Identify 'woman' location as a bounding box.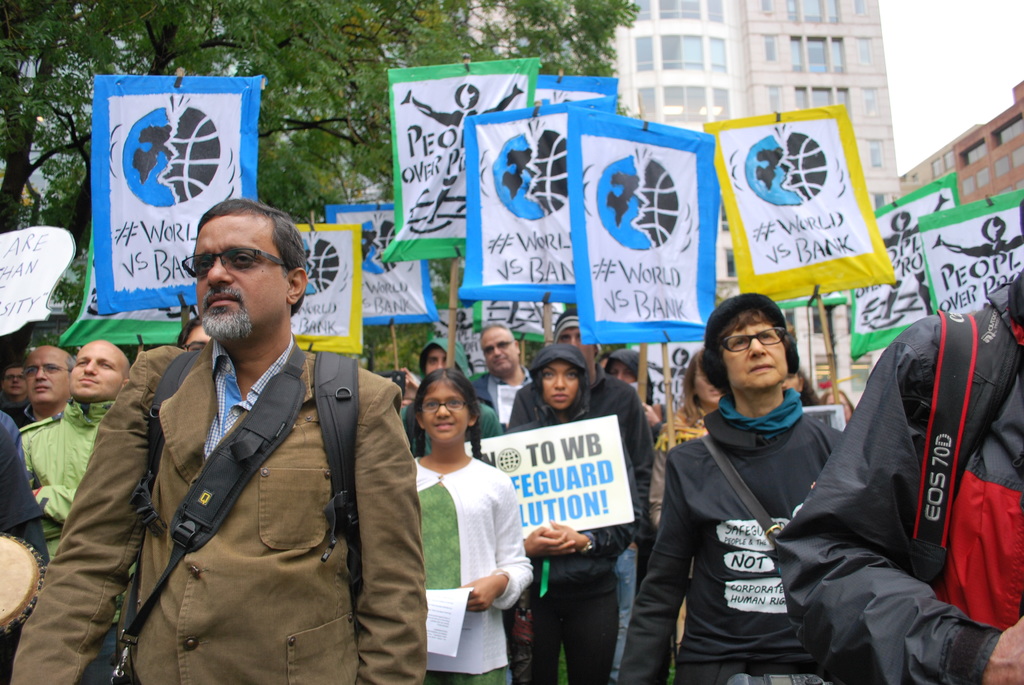
bbox=[787, 372, 831, 409].
